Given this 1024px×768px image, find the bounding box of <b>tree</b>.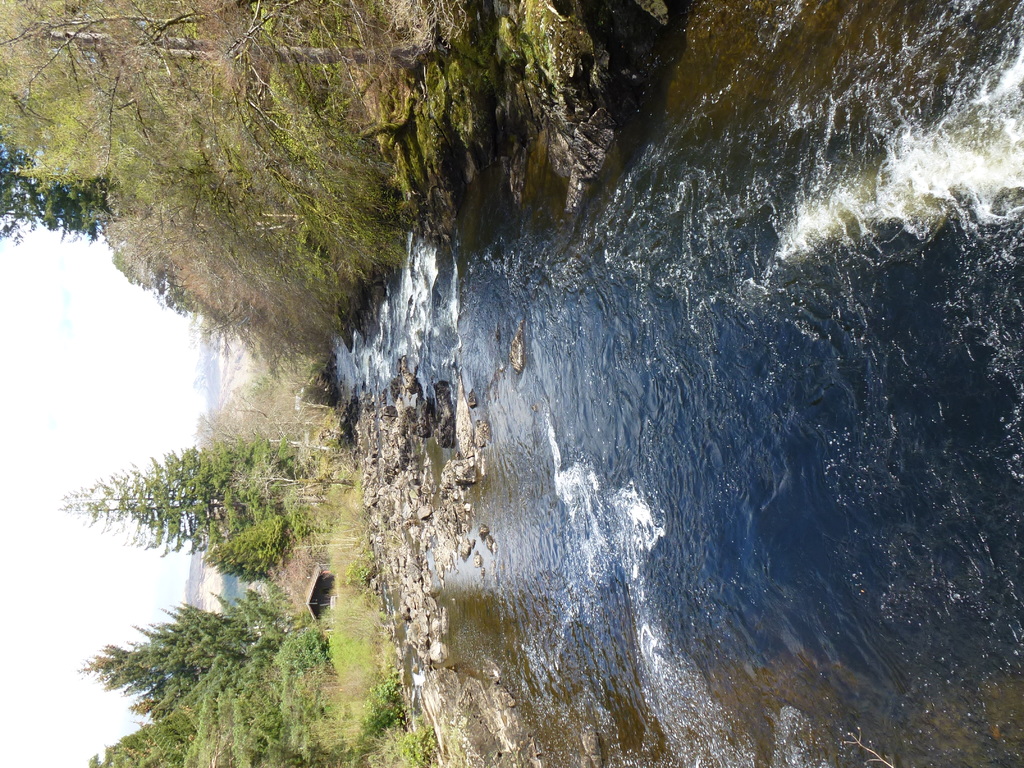
(0, 0, 431, 287).
